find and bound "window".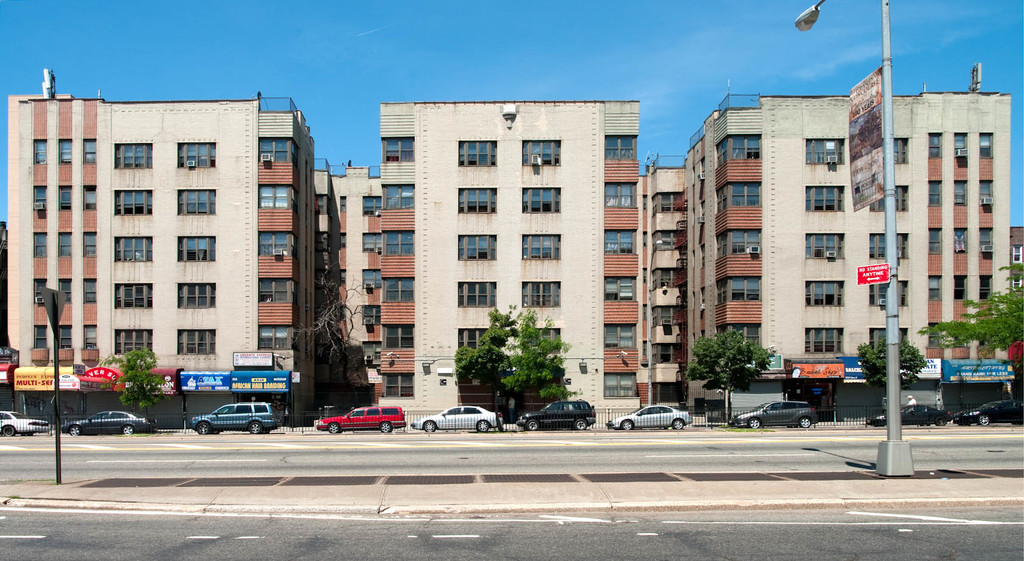
Bound: rect(459, 280, 502, 308).
